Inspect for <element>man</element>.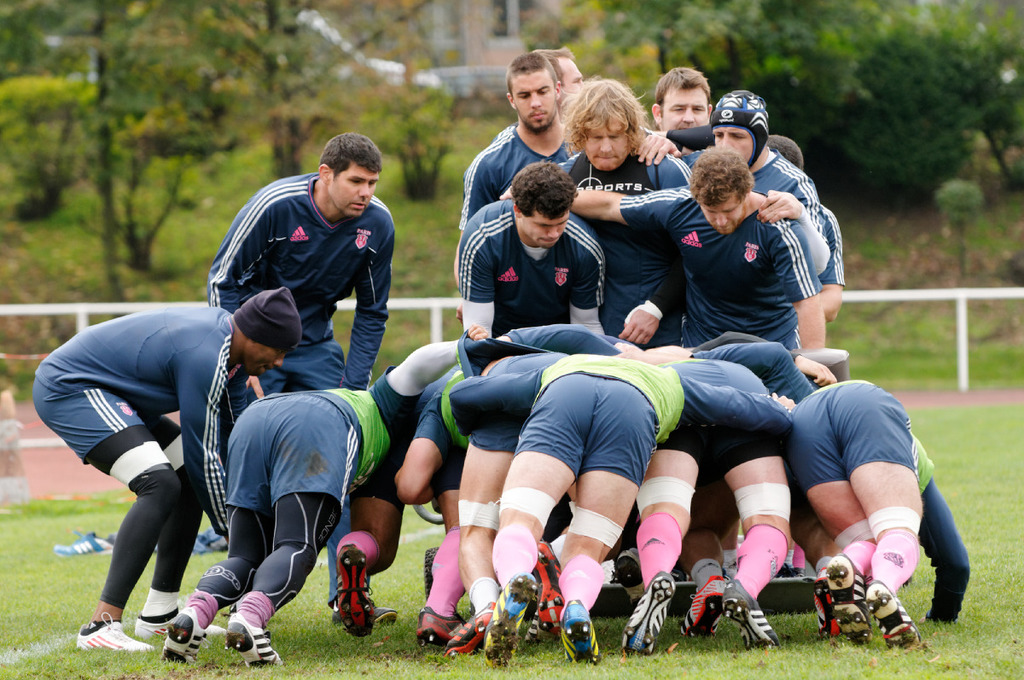
Inspection: box(533, 45, 589, 119).
